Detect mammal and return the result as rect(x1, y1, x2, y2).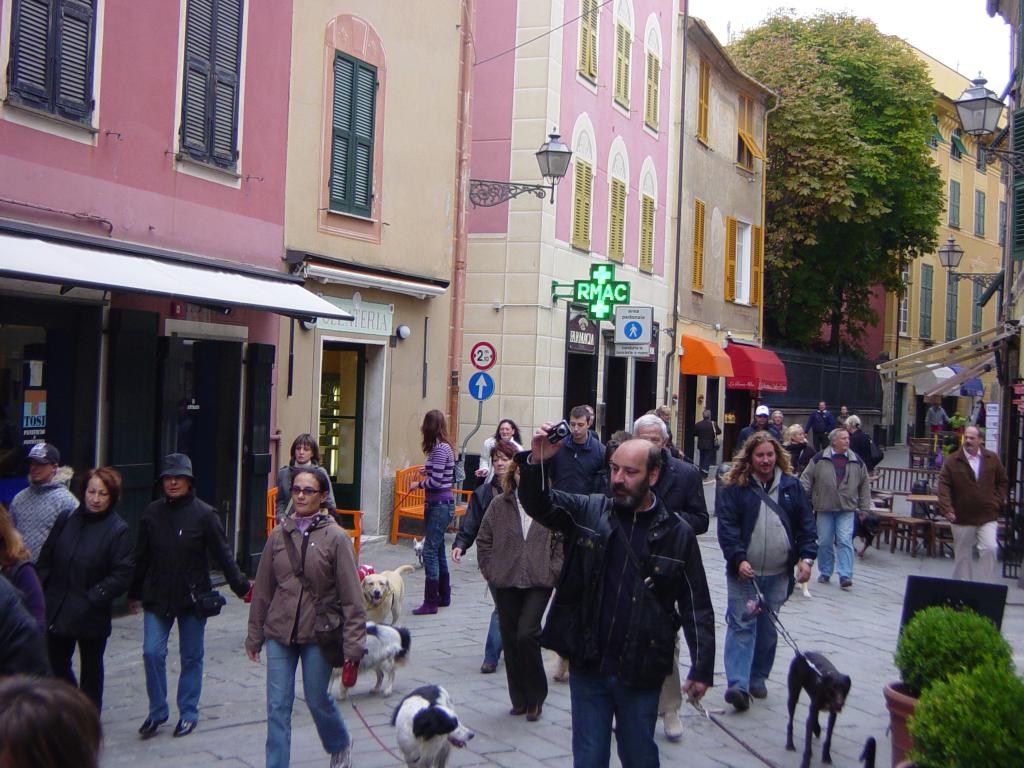
rect(409, 410, 459, 620).
